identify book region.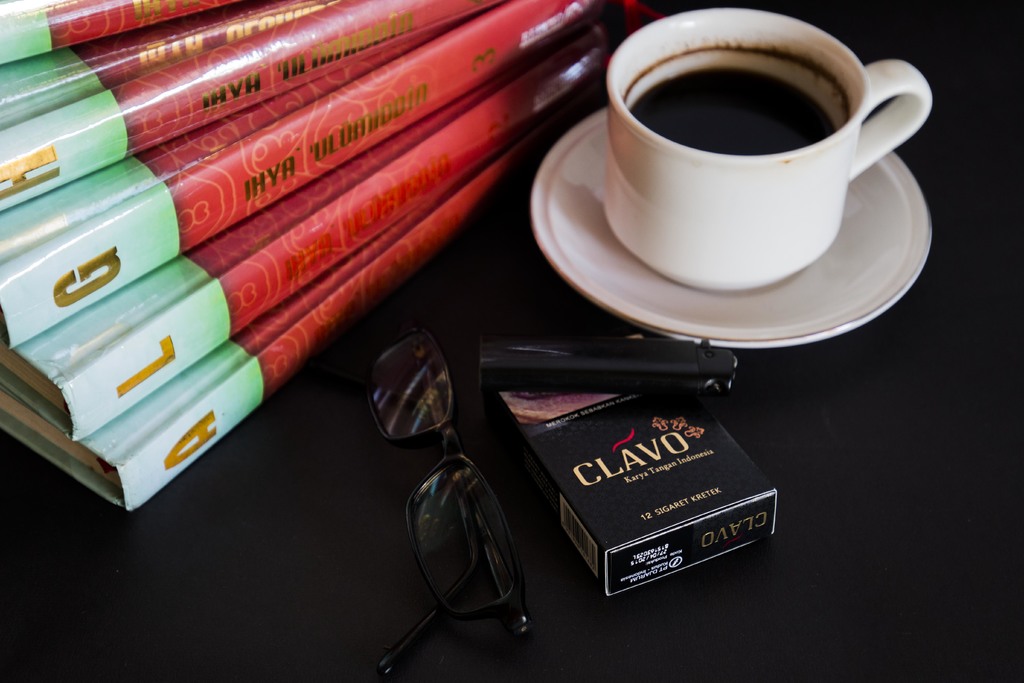
Region: 0, 0, 229, 55.
